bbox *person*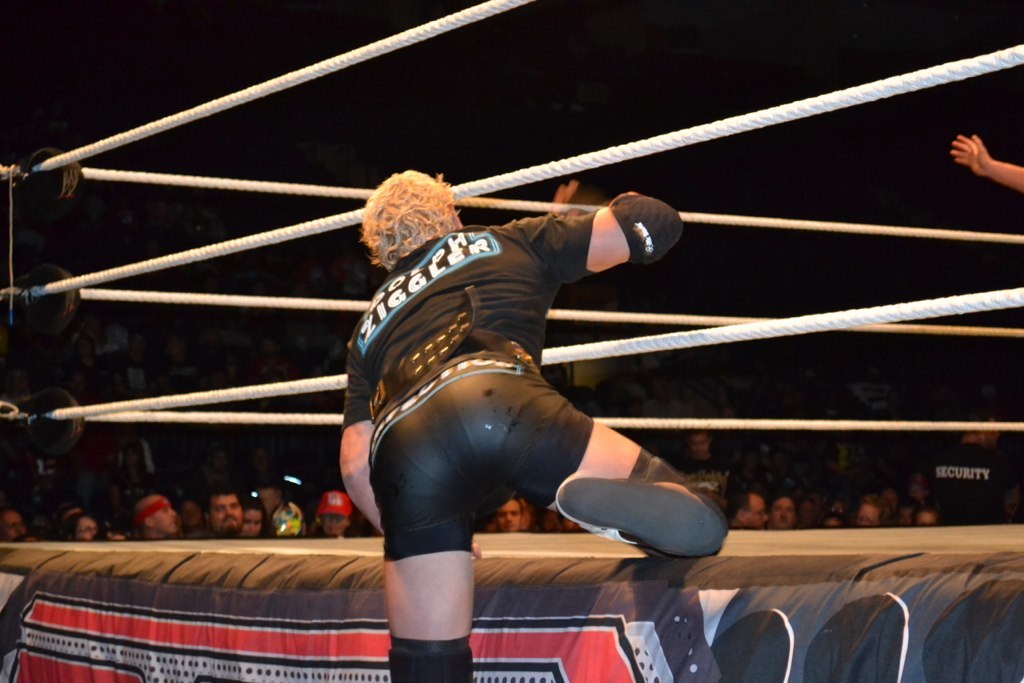
{"x1": 950, "y1": 131, "x2": 1023, "y2": 195}
